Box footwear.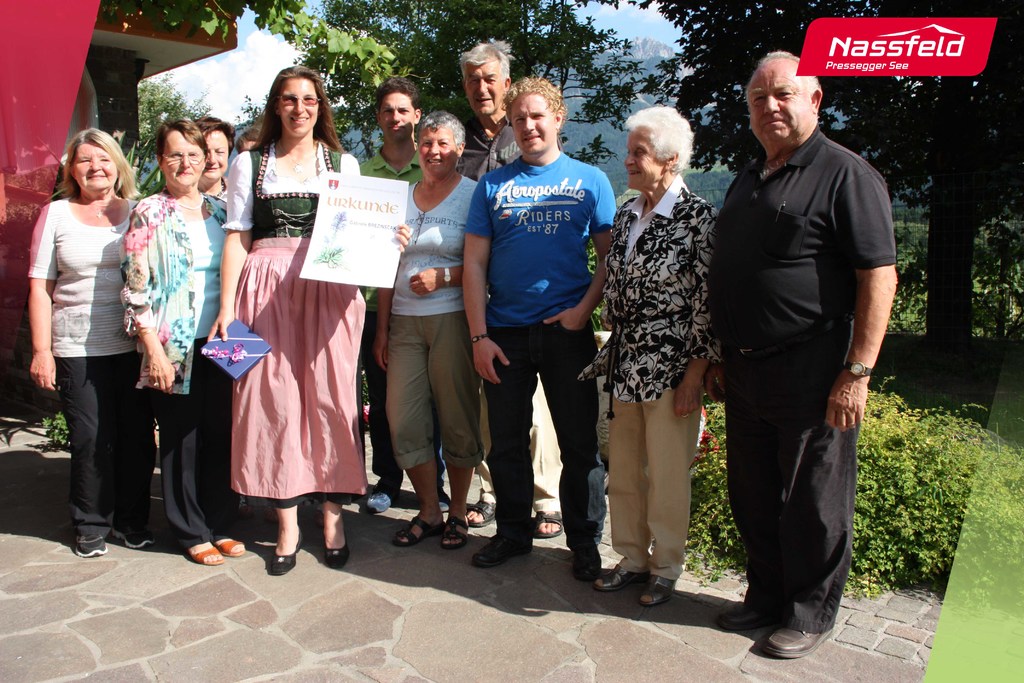
crop(570, 545, 605, 581).
